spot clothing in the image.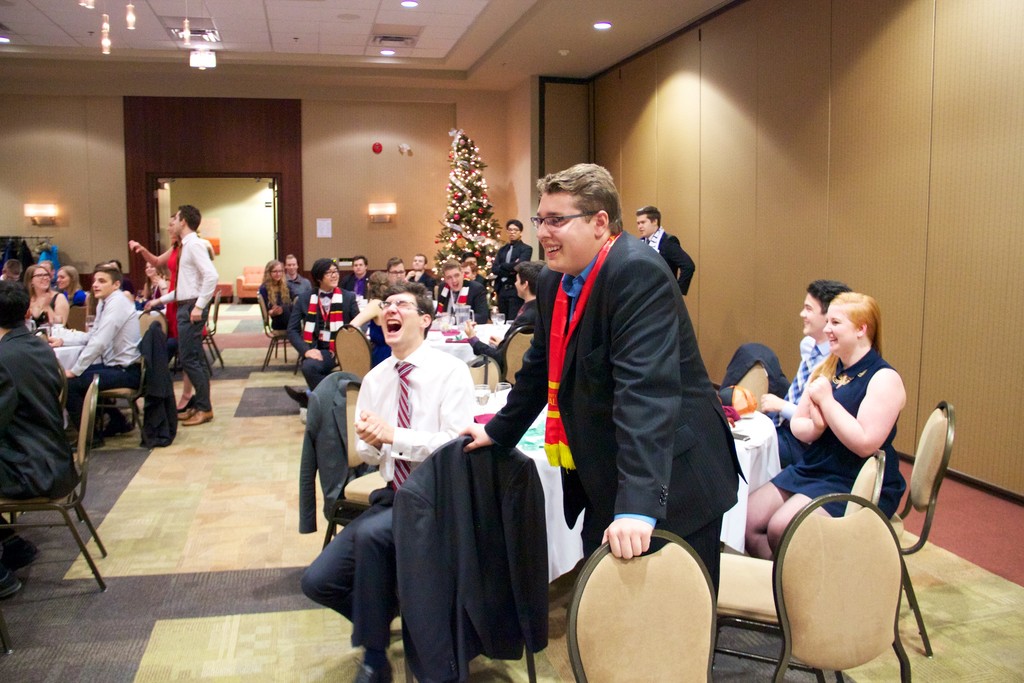
clothing found at BBox(285, 276, 312, 324).
